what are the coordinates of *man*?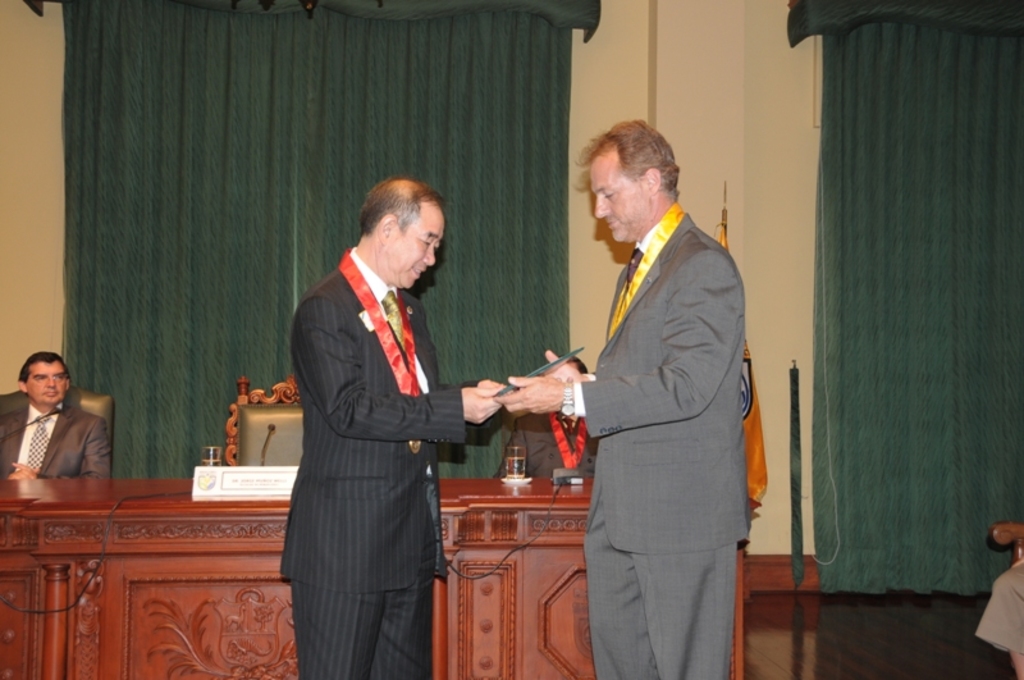
<bbox>280, 178, 516, 674</bbox>.
